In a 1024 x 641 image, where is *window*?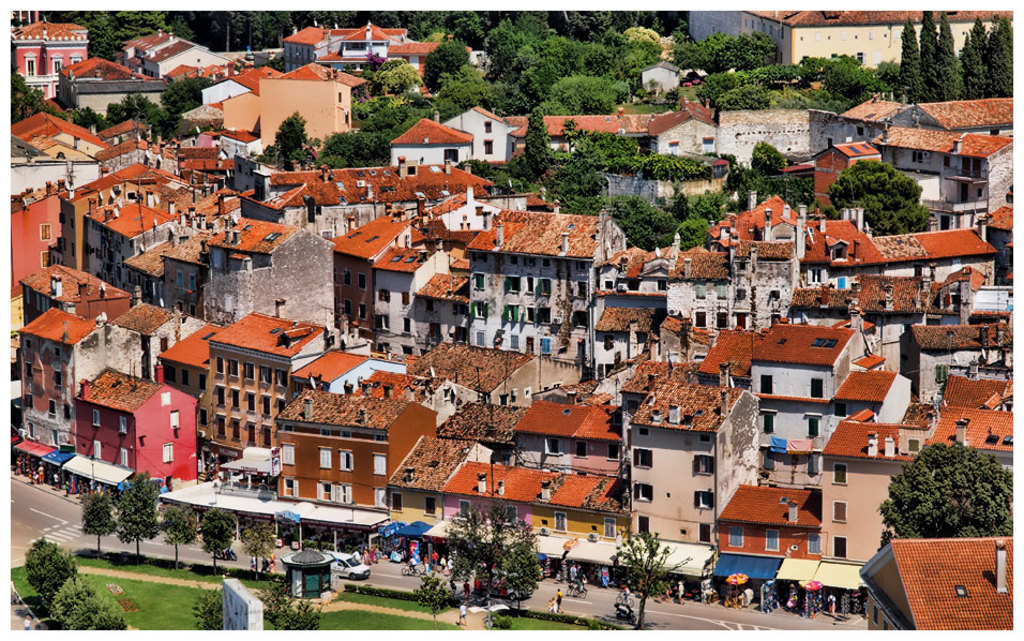
x1=508, y1=331, x2=519, y2=352.
